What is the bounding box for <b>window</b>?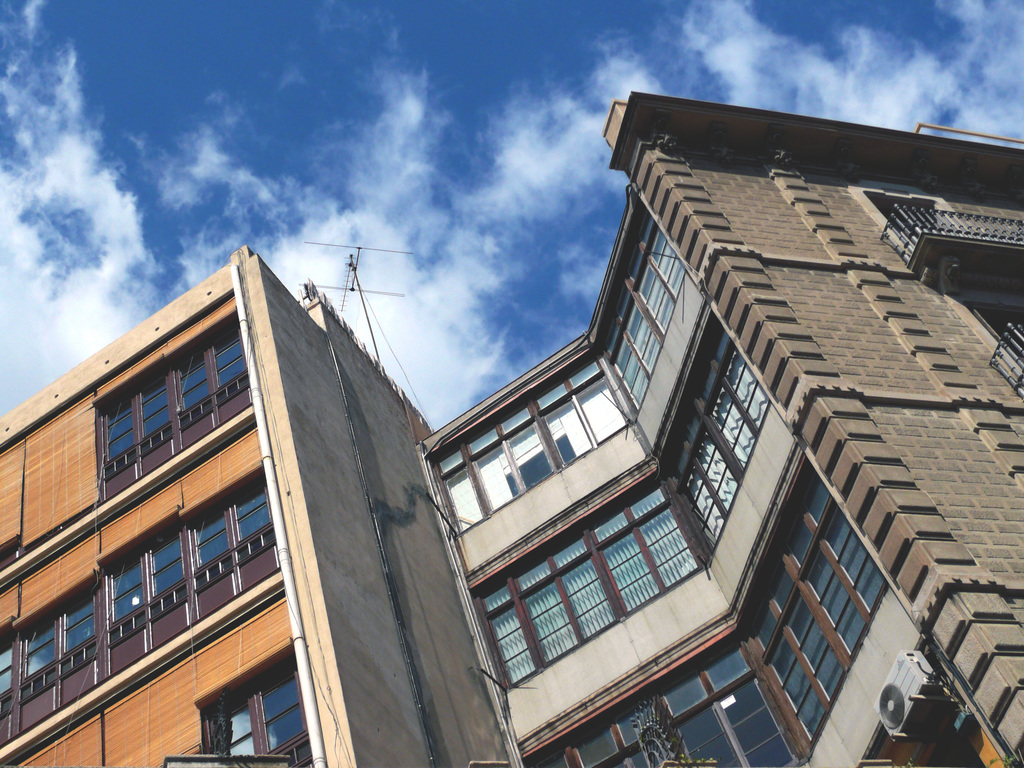
(423,342,629,537).
